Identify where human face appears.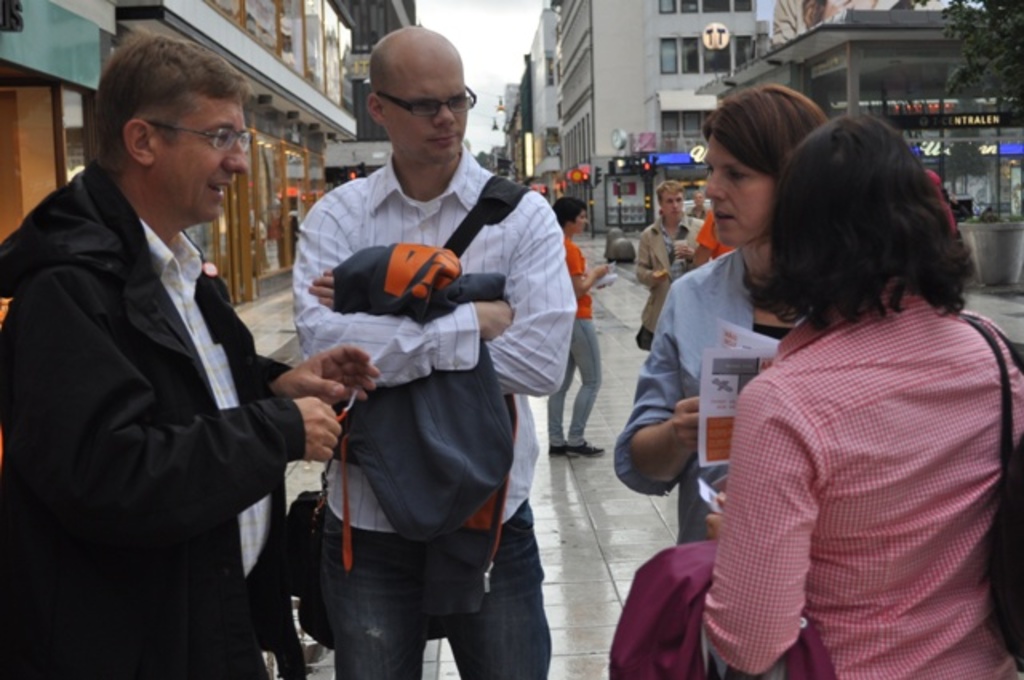
Appears at {"x1": 378, "y1": 66, "x2": 467, "y2": 160}.
